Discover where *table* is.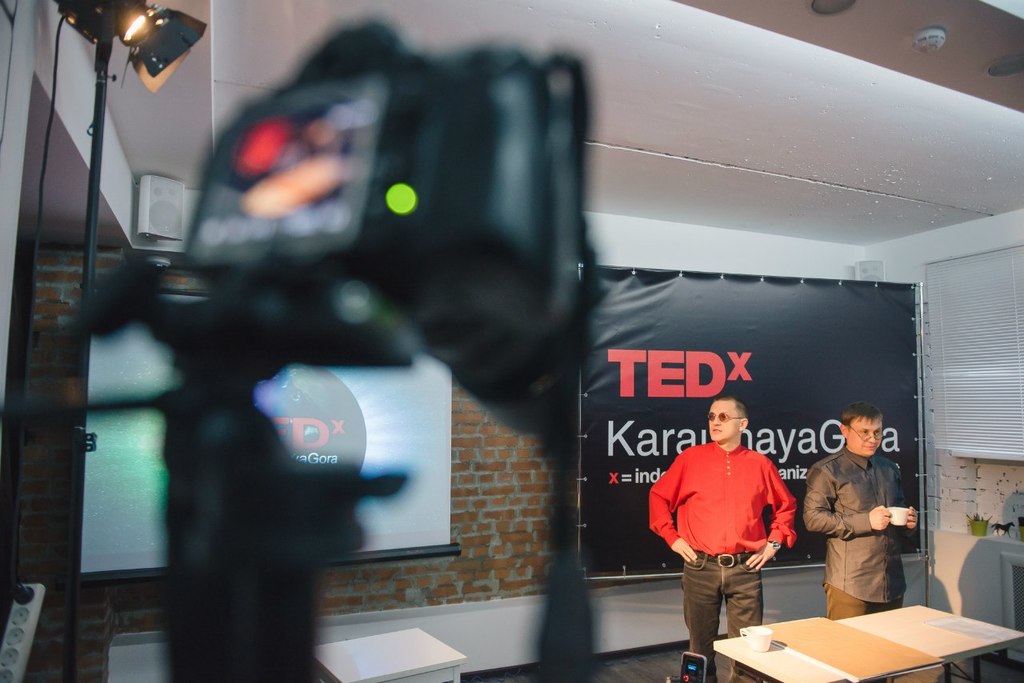
Discovered at {"x1": 311, "y1": 625, "x2": 472, "y2": 682}.
